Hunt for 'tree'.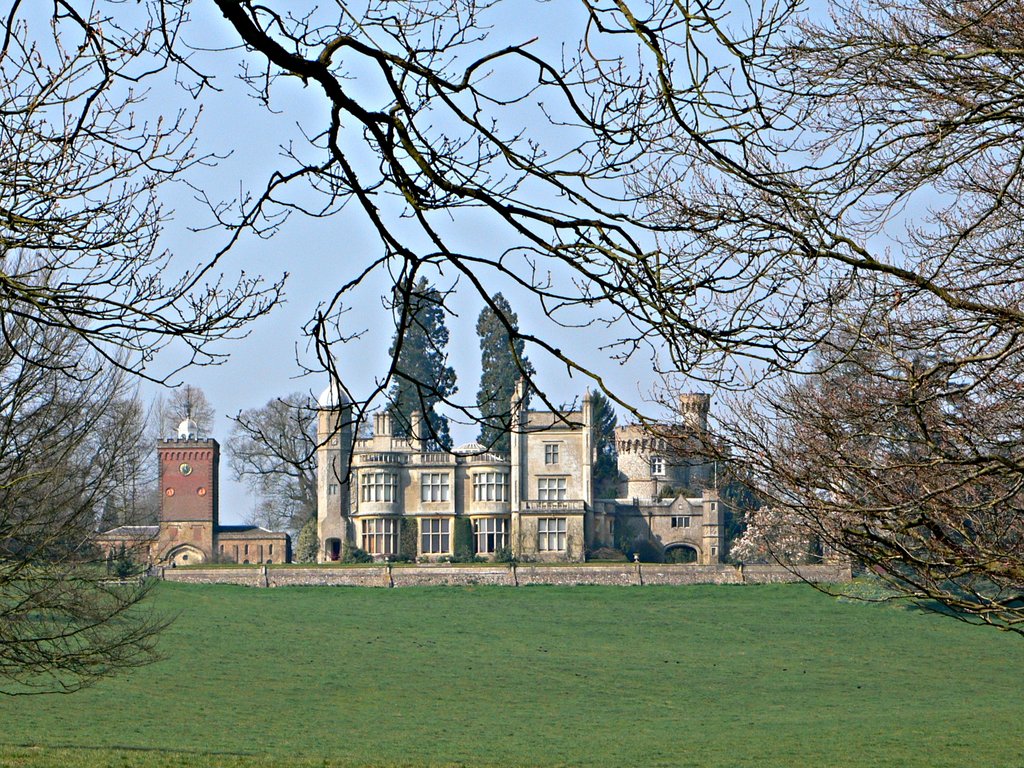
Hunted down at 226:392:320:547.
